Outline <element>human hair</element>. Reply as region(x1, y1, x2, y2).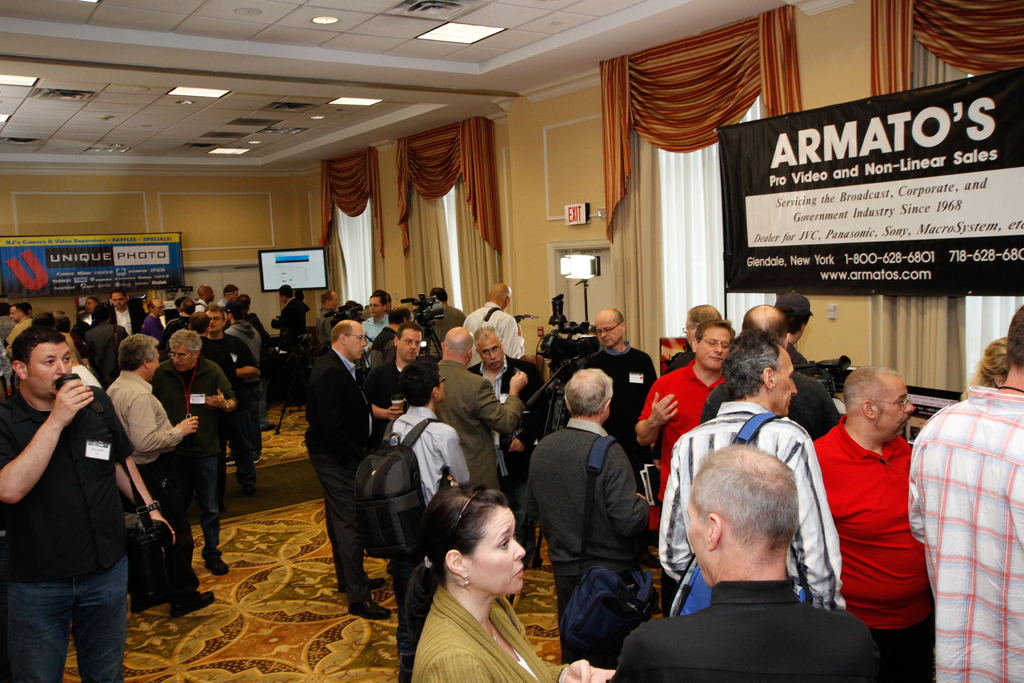
region(961, 336, 1011, 397).
